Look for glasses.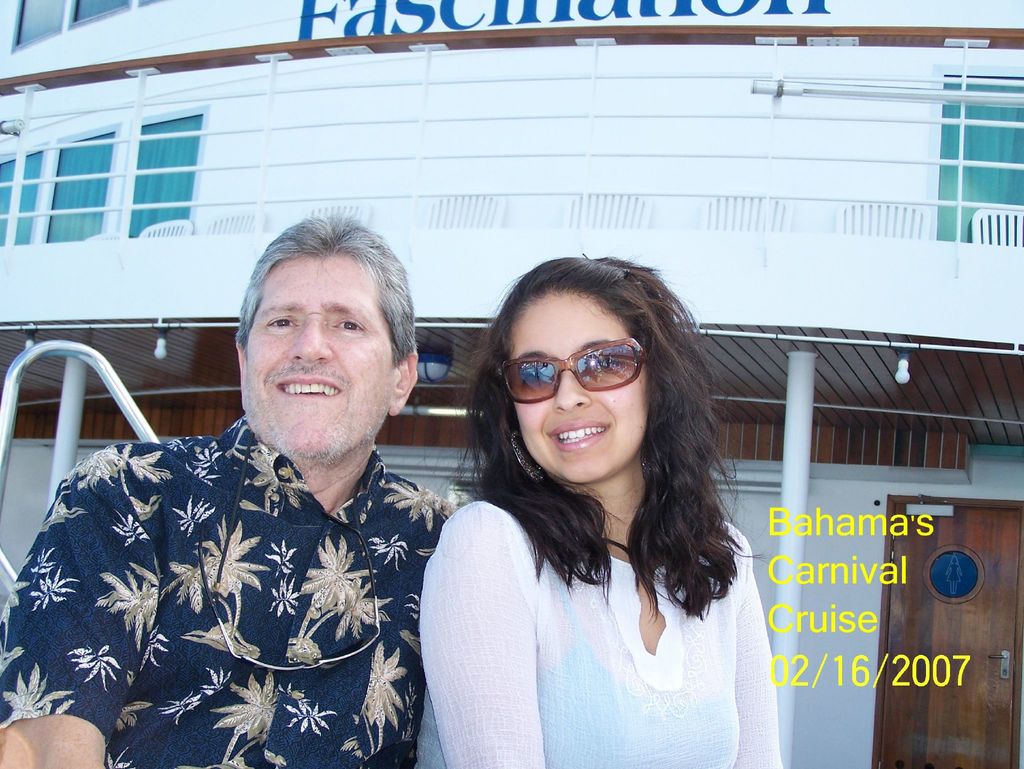
Found: (497,337,656,410).
